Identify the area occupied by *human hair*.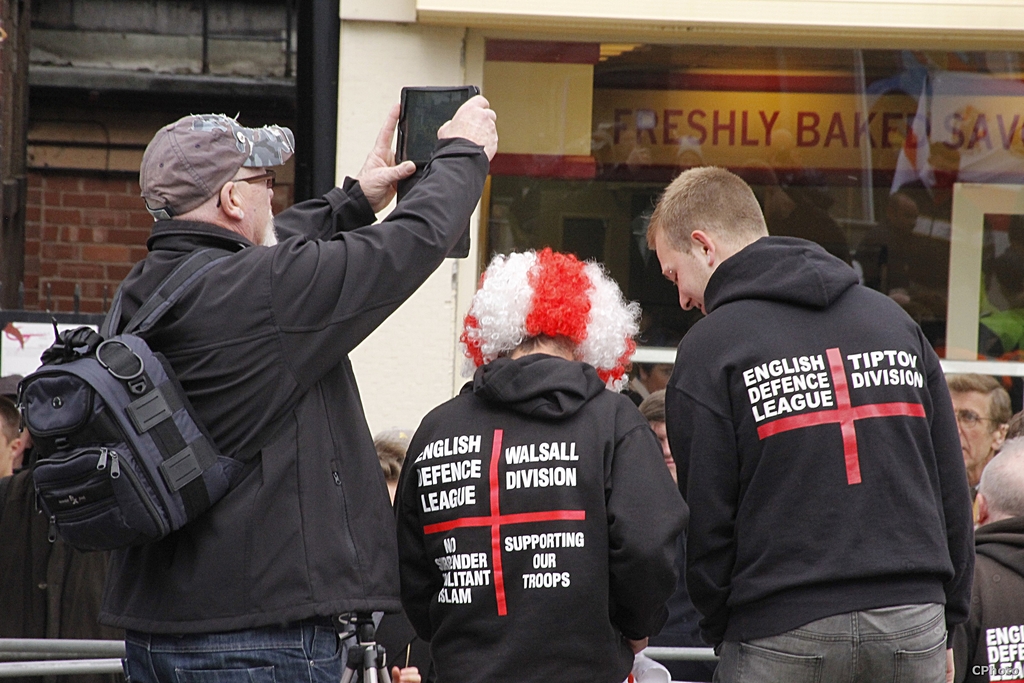
Area: select_region(636, 167, 766, 250).
